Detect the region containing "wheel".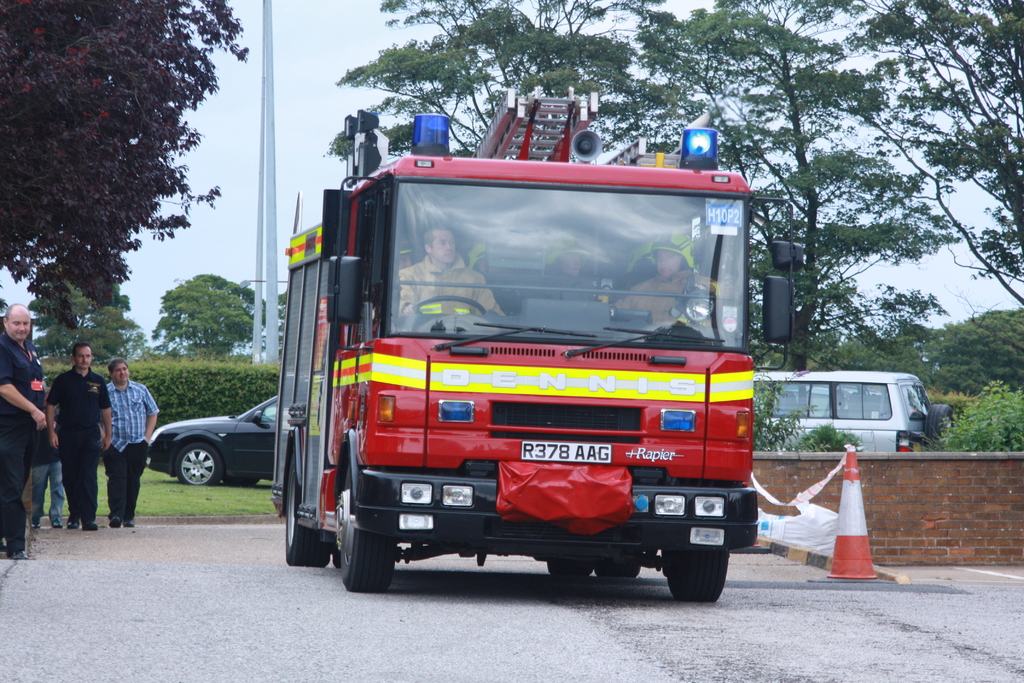
925 403 963 440.
